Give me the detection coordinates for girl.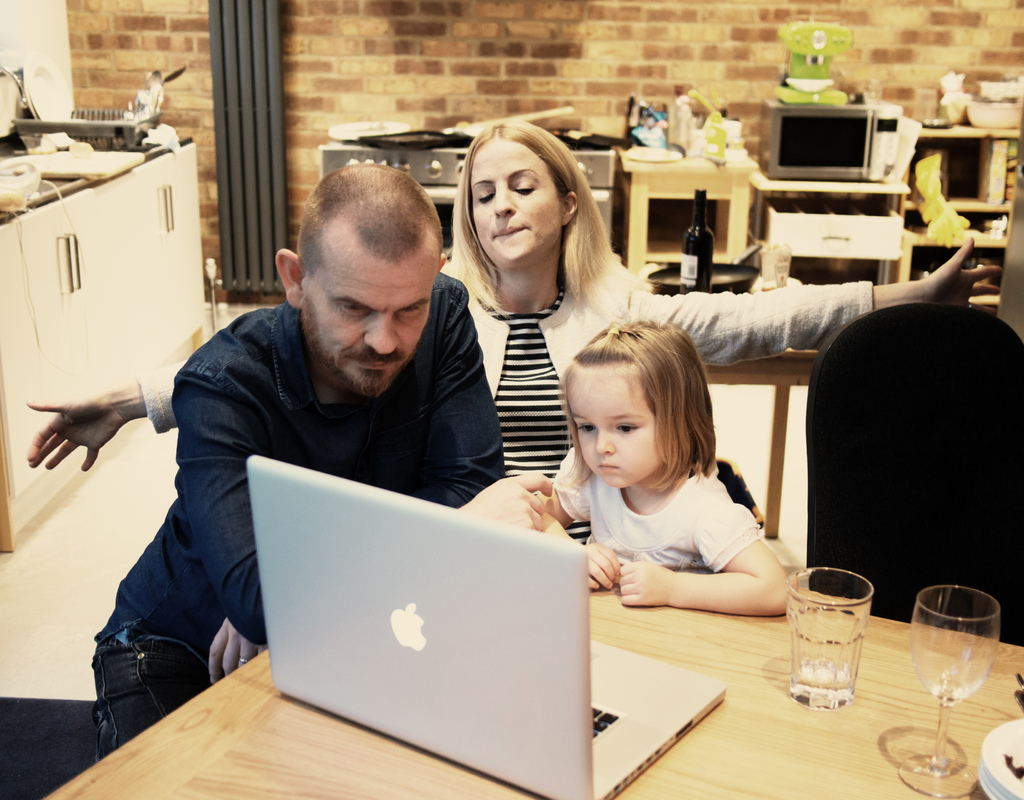
bbox=(540, 326, 790, 613).
